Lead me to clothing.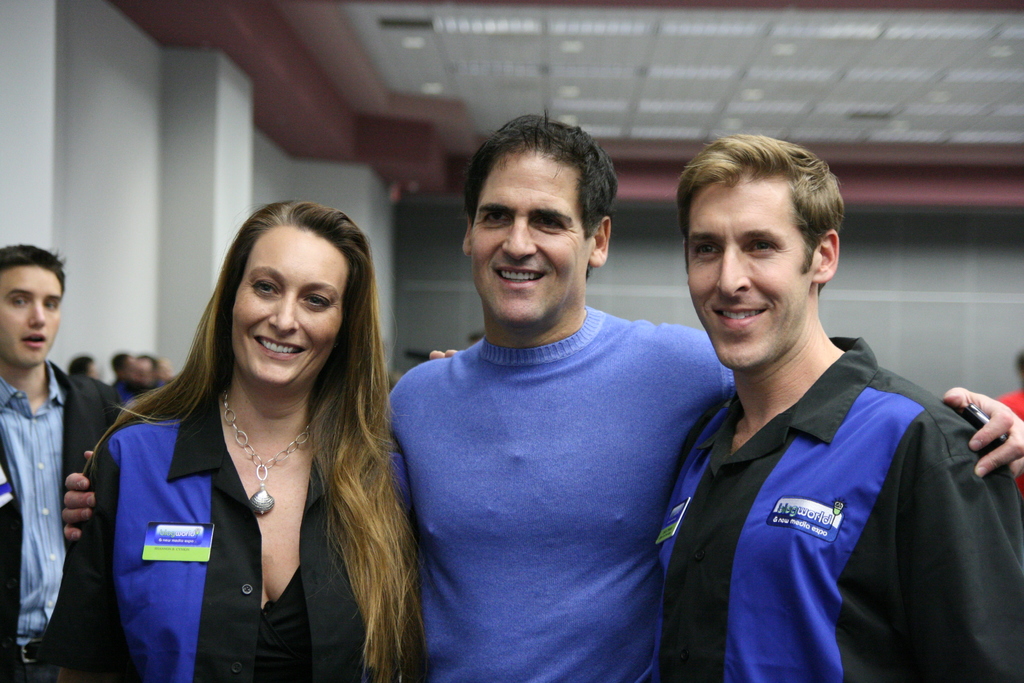
Lead to box=[388, 303, 739, 682].
